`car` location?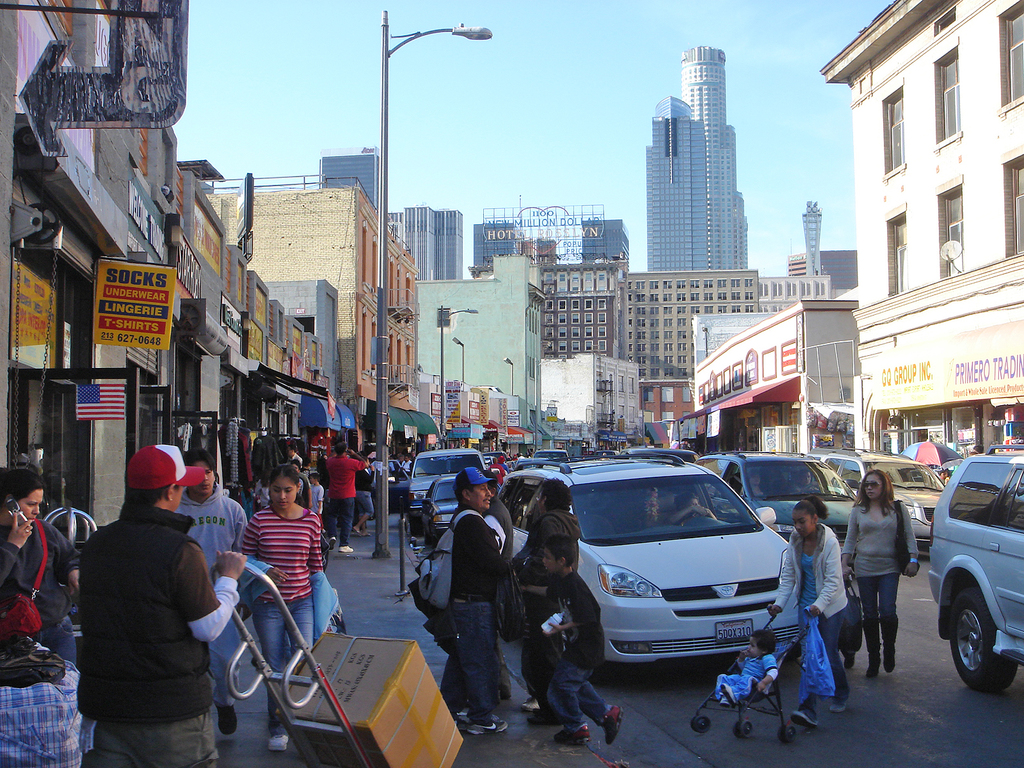
left=691, top=455, right=854, bottom=576
